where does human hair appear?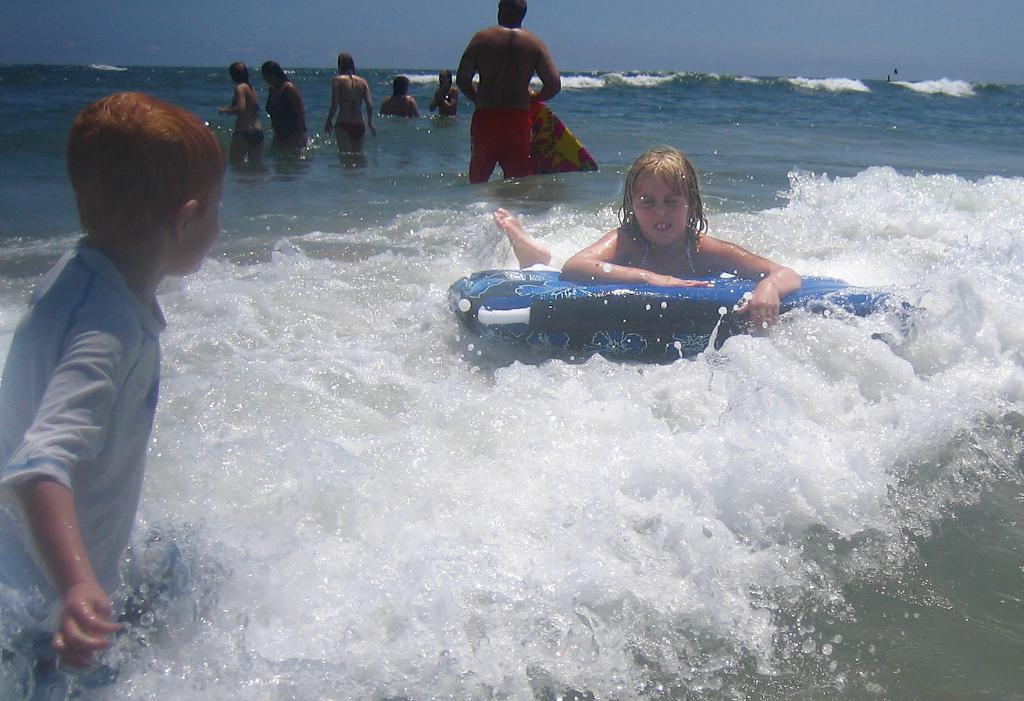
Appears at detection(444, 69, 454, 87).
